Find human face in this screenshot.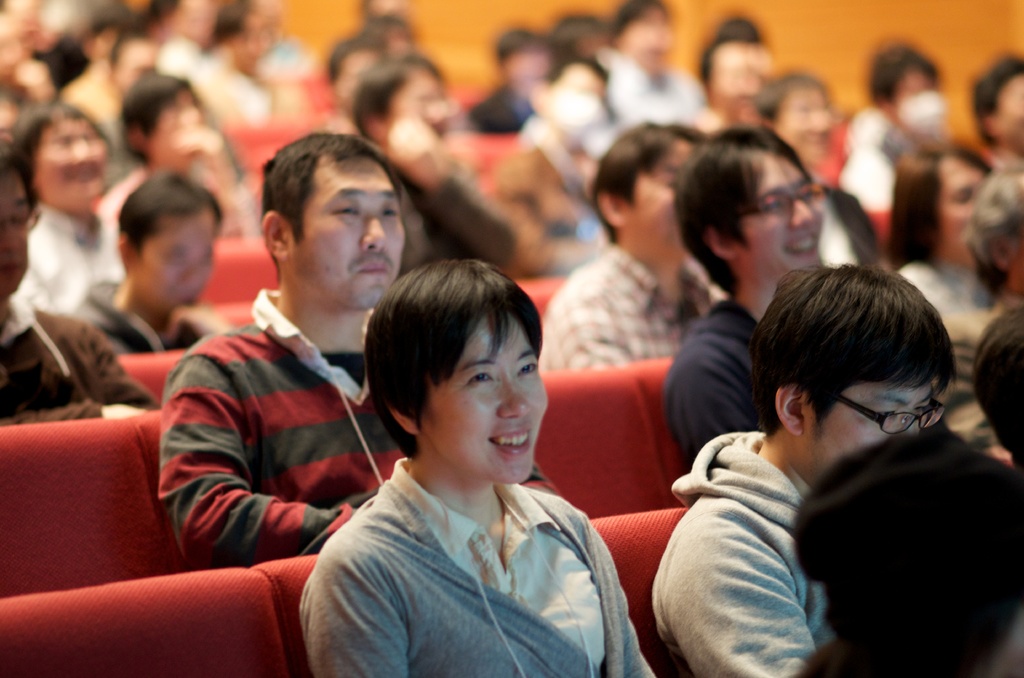
The bounding box for human face is crop(710, 44, 761, 124).
